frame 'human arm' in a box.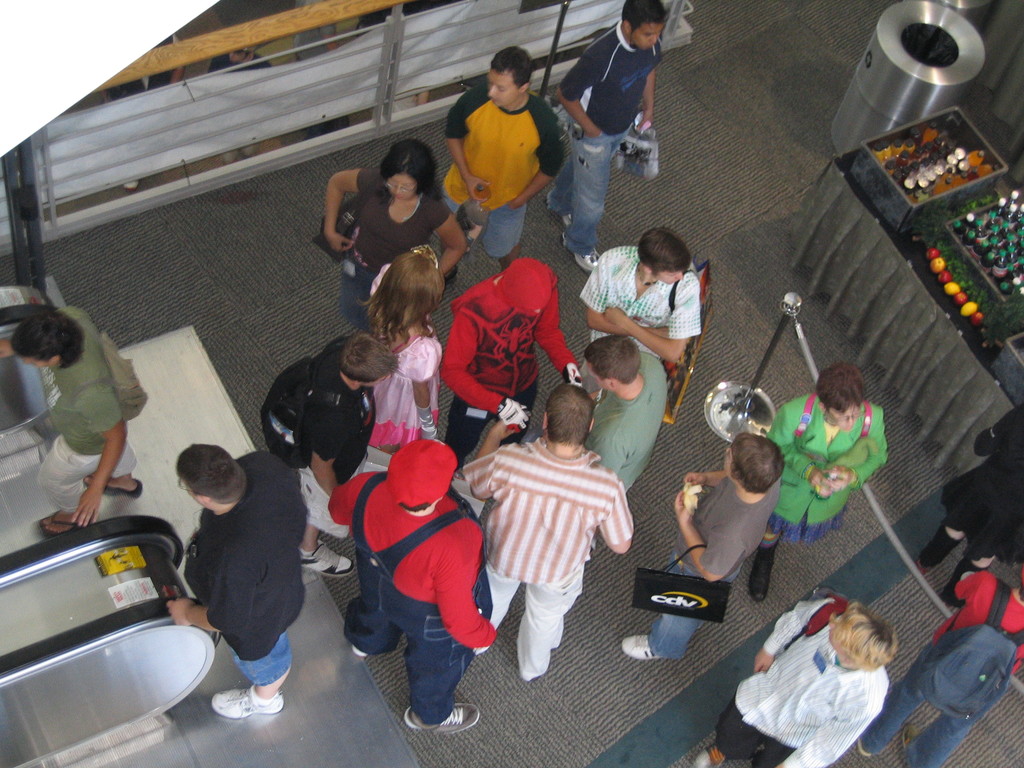
[428, 202, 469, 275].
